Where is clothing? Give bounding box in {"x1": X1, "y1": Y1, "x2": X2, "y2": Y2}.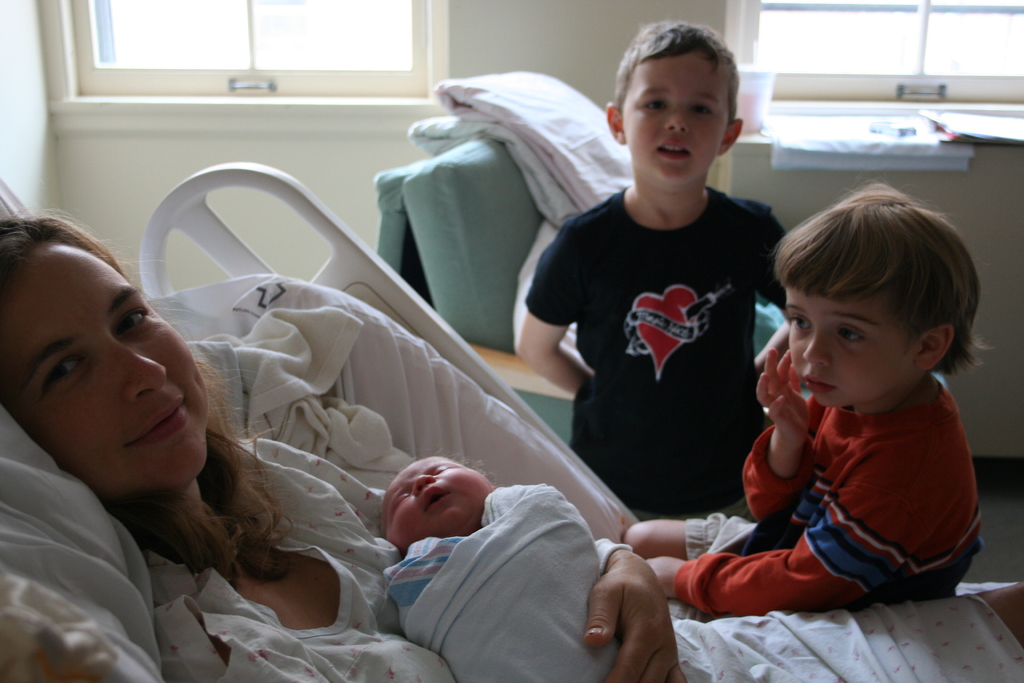
{"x1": 536, "y1": 131, "x2": 797, "y2": 548}.
